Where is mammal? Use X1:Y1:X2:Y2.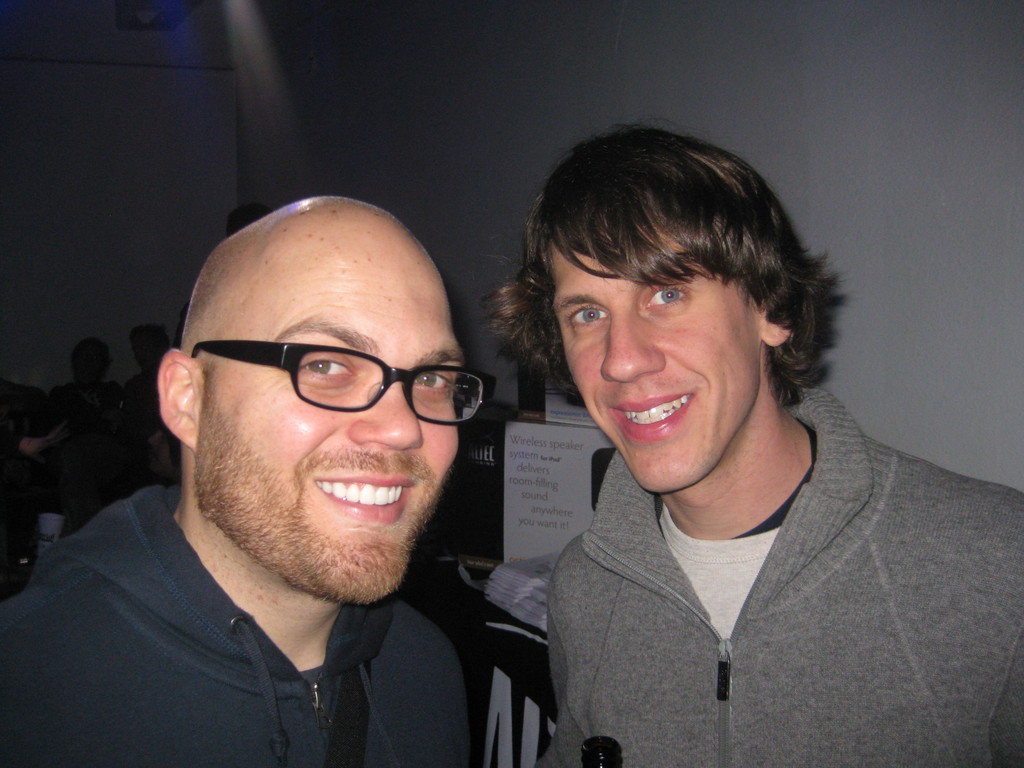
118:321:166:498.
